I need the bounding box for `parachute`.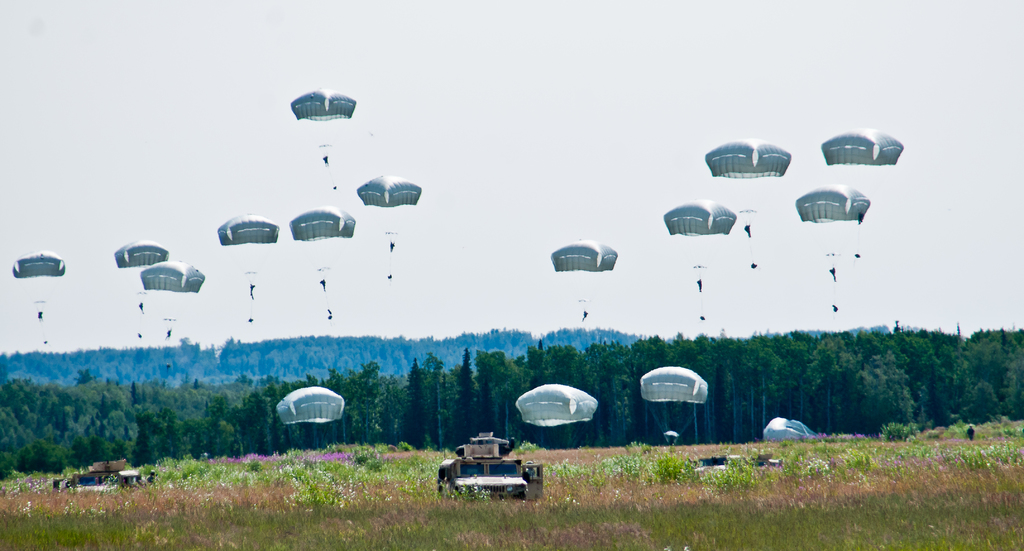
Here it is: (518, 388, 600, 427).
